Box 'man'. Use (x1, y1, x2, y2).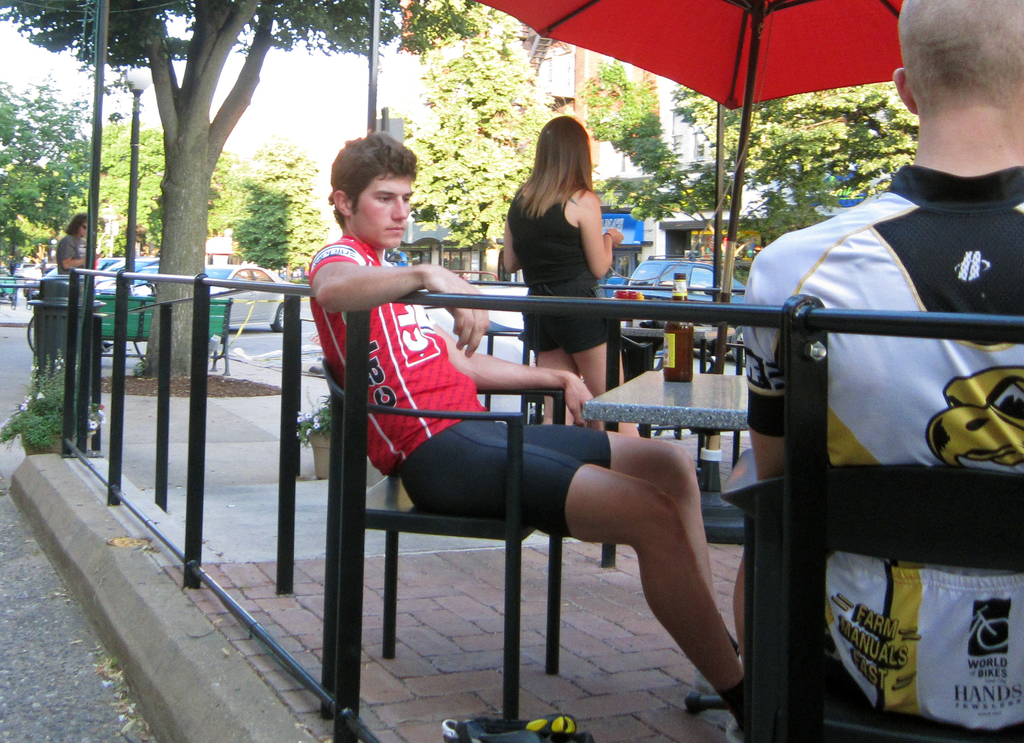
(311, 131, 822, 721).
